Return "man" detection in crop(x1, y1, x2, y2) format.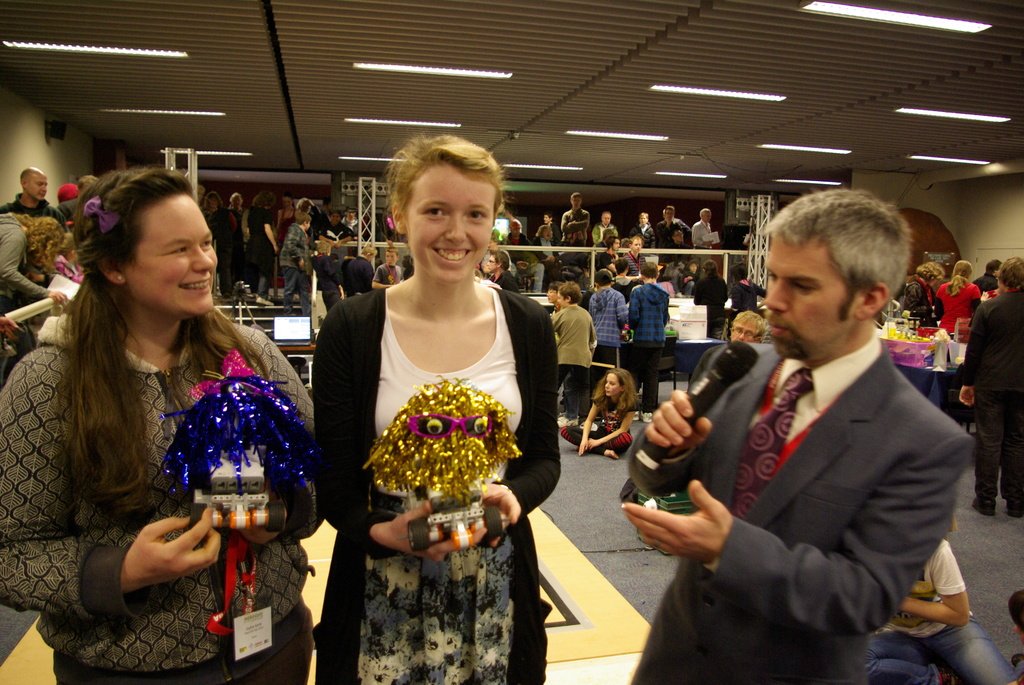
crop(655, 206, 681, 256).
